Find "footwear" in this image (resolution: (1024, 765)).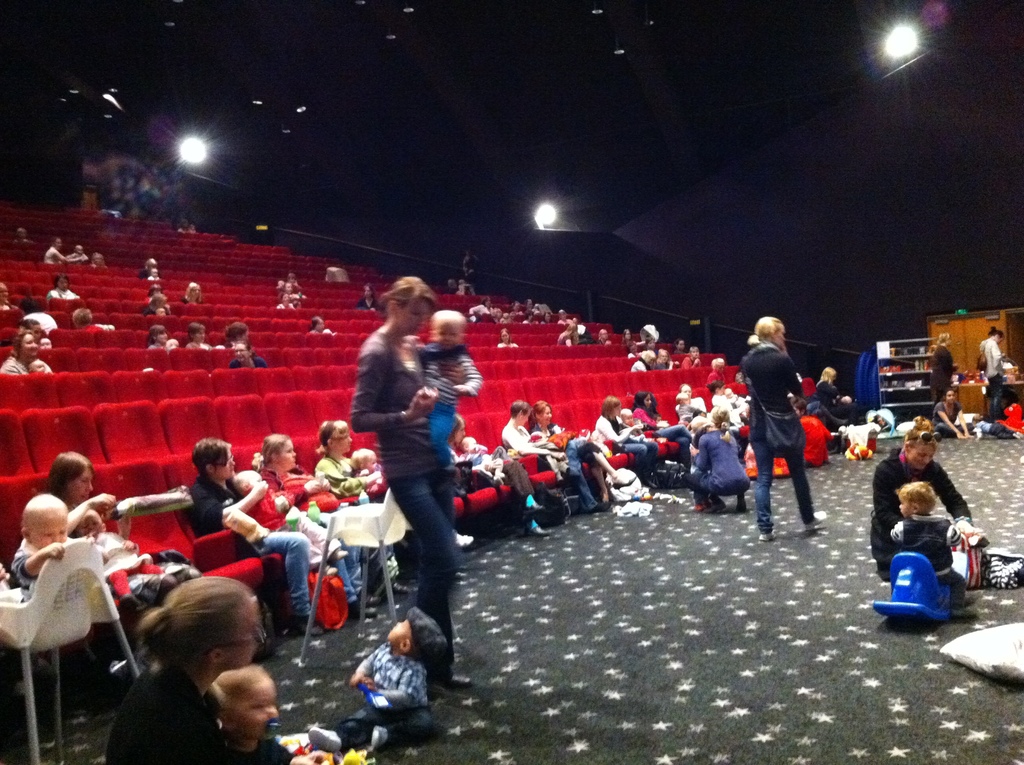
[444, 672, 475, 686].
